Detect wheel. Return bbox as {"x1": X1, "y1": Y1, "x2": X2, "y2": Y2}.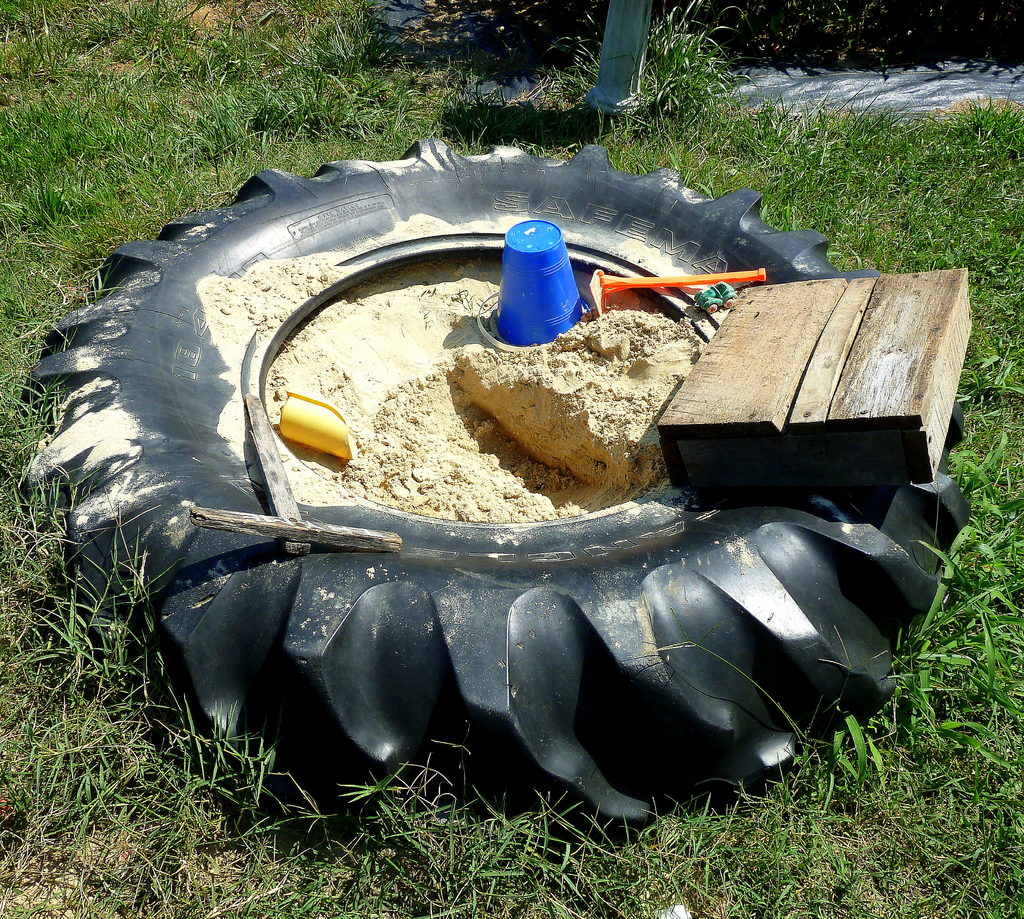
{"x1": 13, "y1": 140, "x2": 966, "y2": 834}.
